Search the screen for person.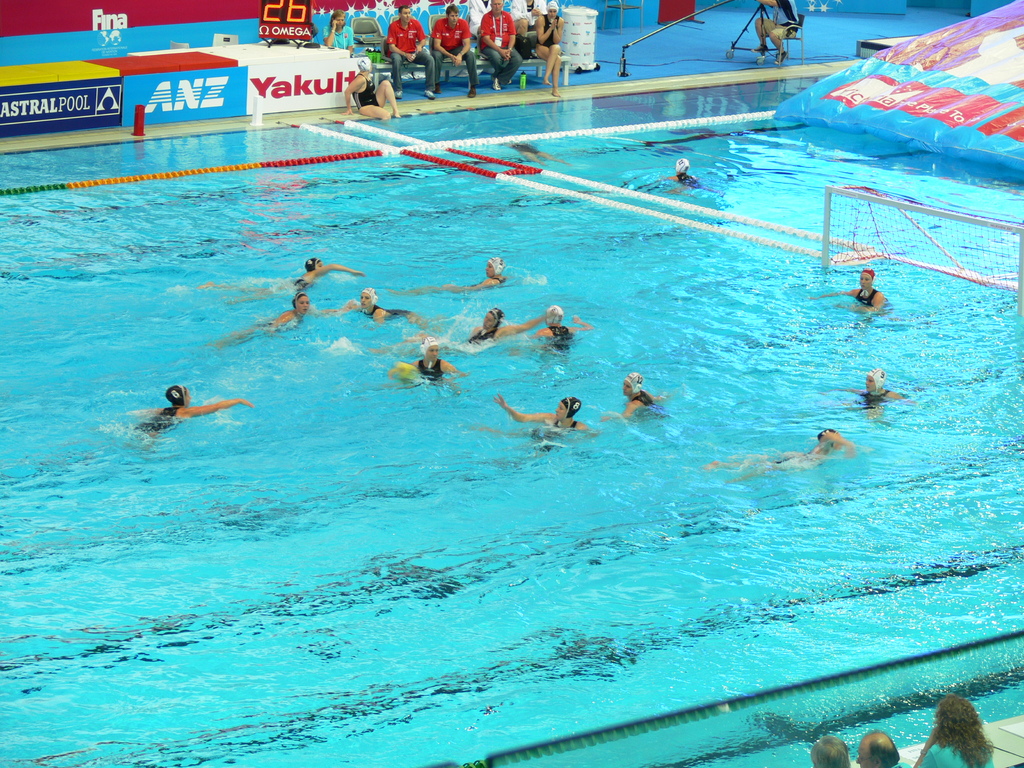
Found at <bbox>385, 258, 510, 294</bbox>.
